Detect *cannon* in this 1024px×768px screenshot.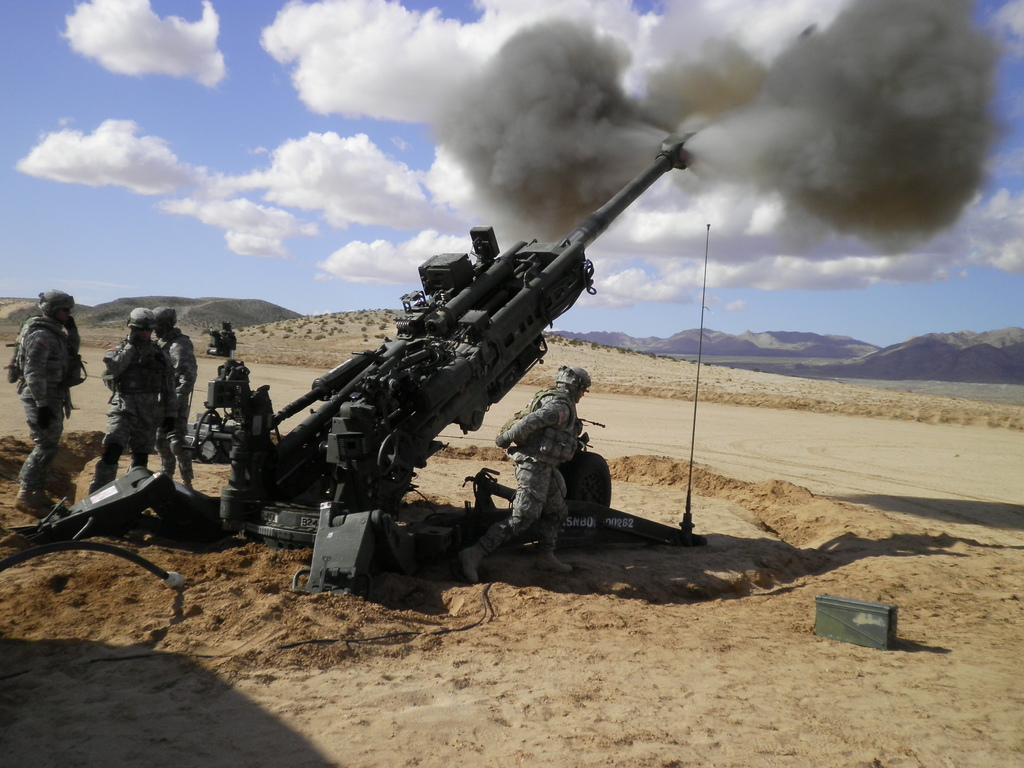
Detection: x1=0, y1=131, x2=714, y2=604.
